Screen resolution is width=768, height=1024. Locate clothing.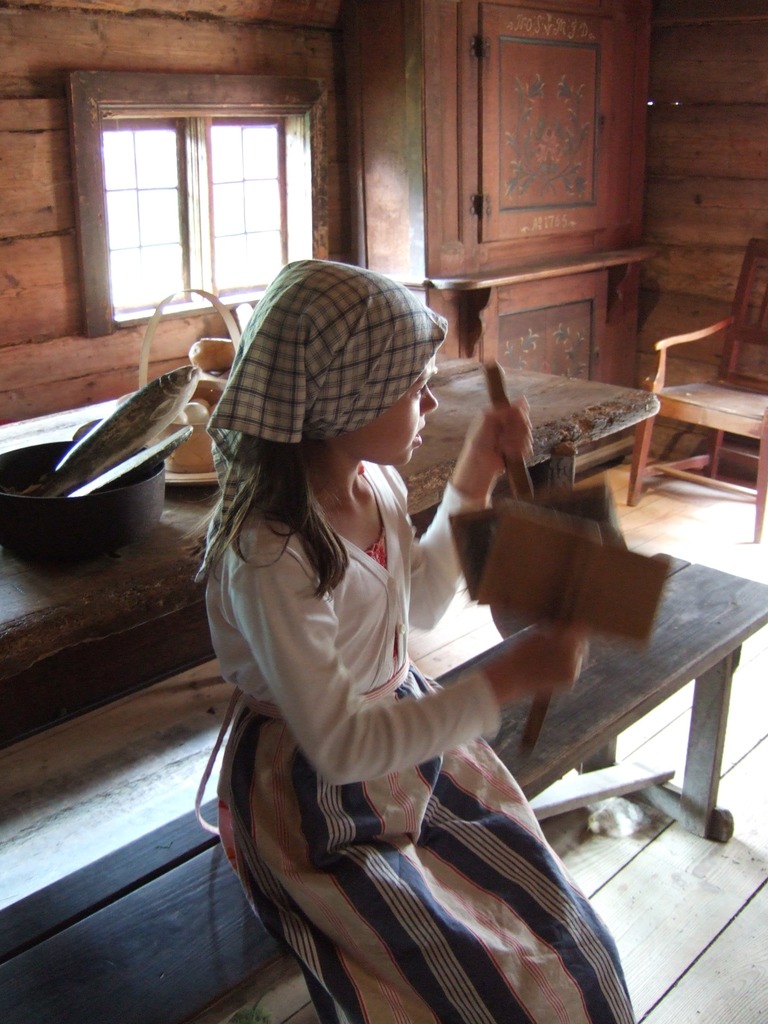
{"left": 205, "top": 463, "right": 623, "bottom": 1011}.
